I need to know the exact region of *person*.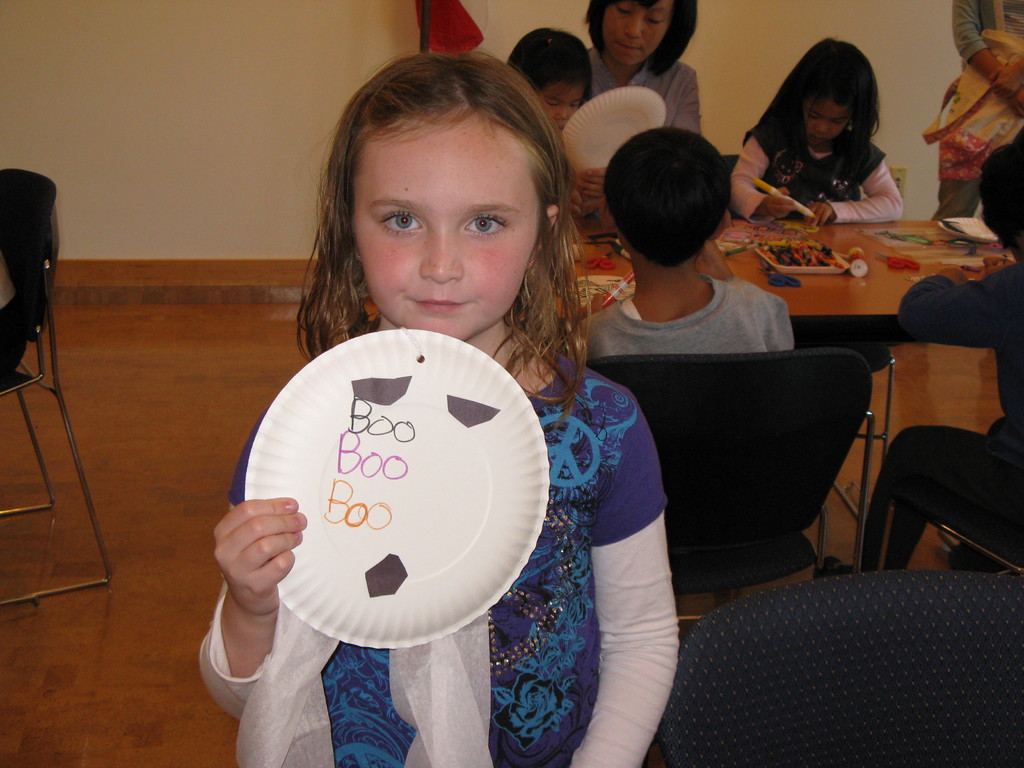
Region: 925 0 1023 225.
